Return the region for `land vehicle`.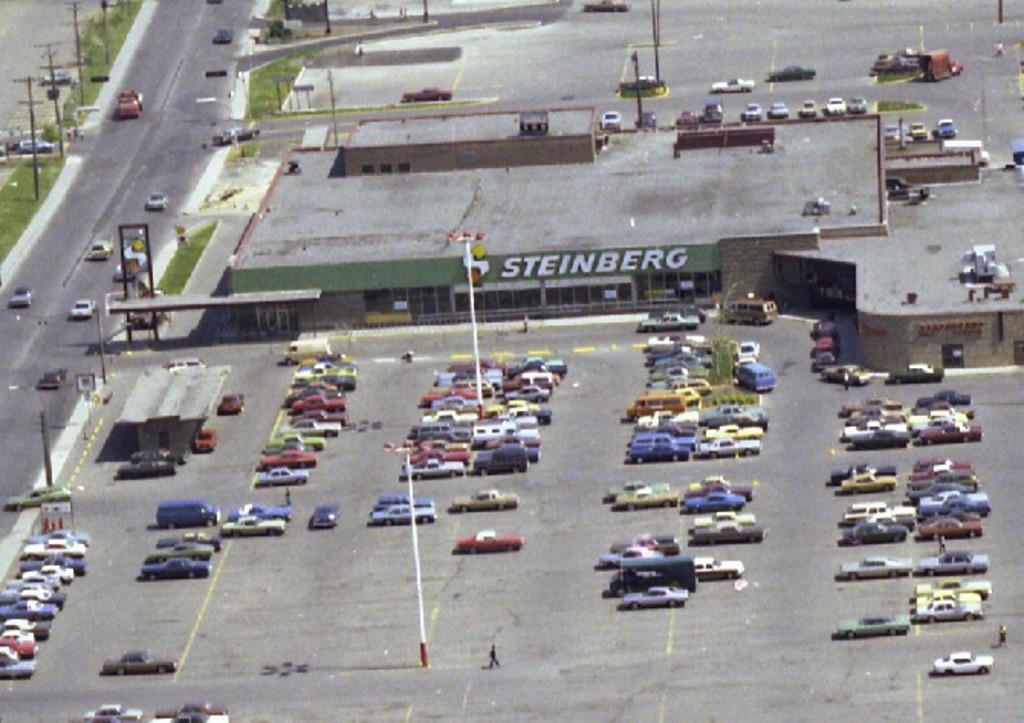
detection(841, 410, 908, 439).
